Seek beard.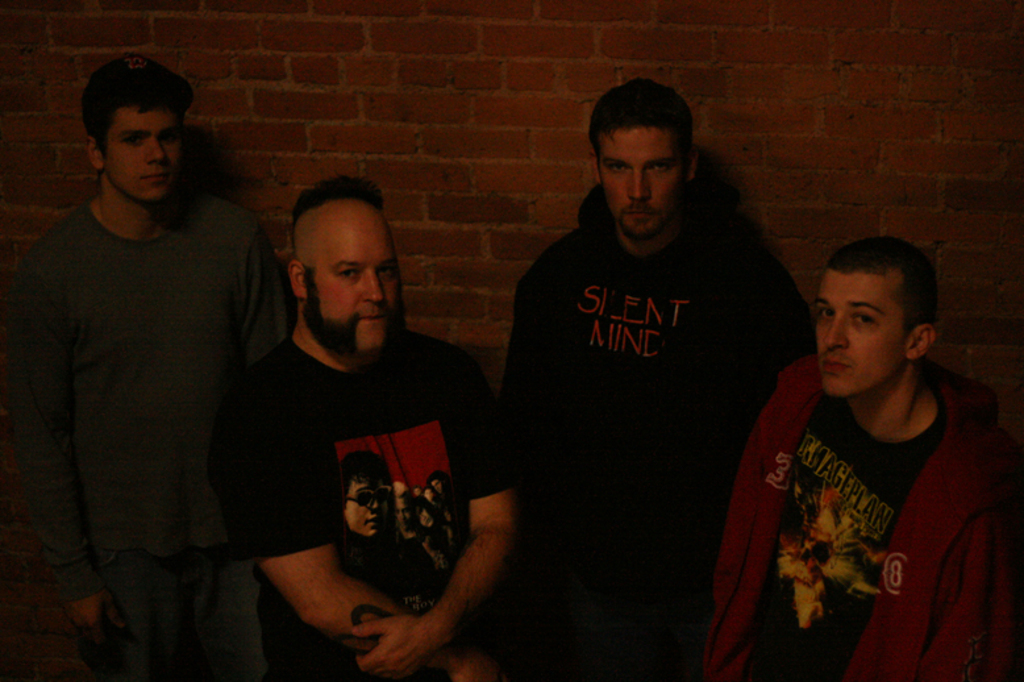
detection(613, 195, 675, 244).
